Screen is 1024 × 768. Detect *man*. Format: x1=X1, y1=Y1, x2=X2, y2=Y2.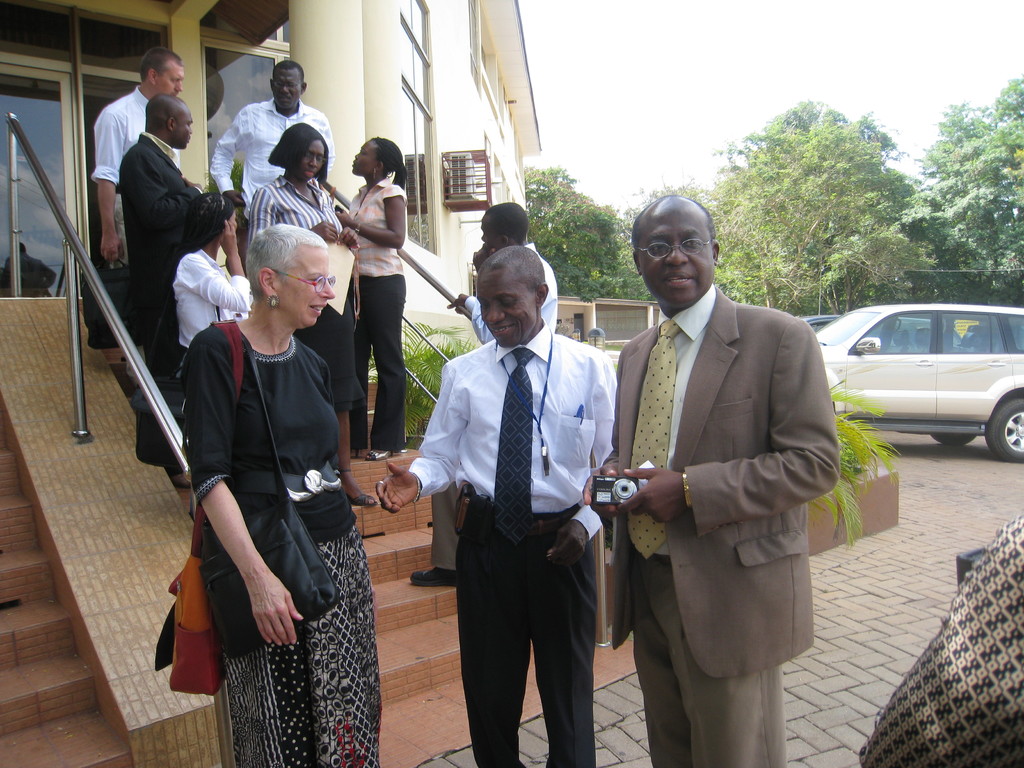
x1=207, y1=57, x2=334, y2=275.
